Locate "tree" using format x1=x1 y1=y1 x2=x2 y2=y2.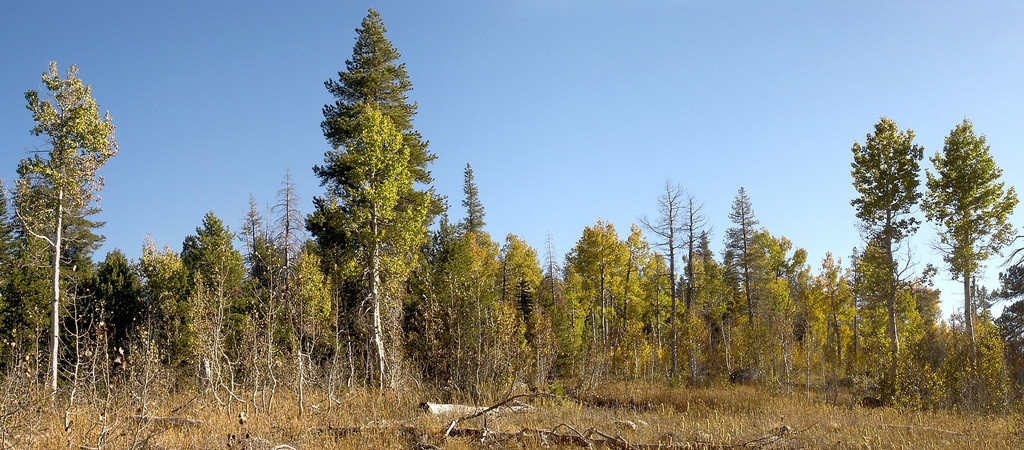
x1=636 y1=170 x2=730 y2=376.
